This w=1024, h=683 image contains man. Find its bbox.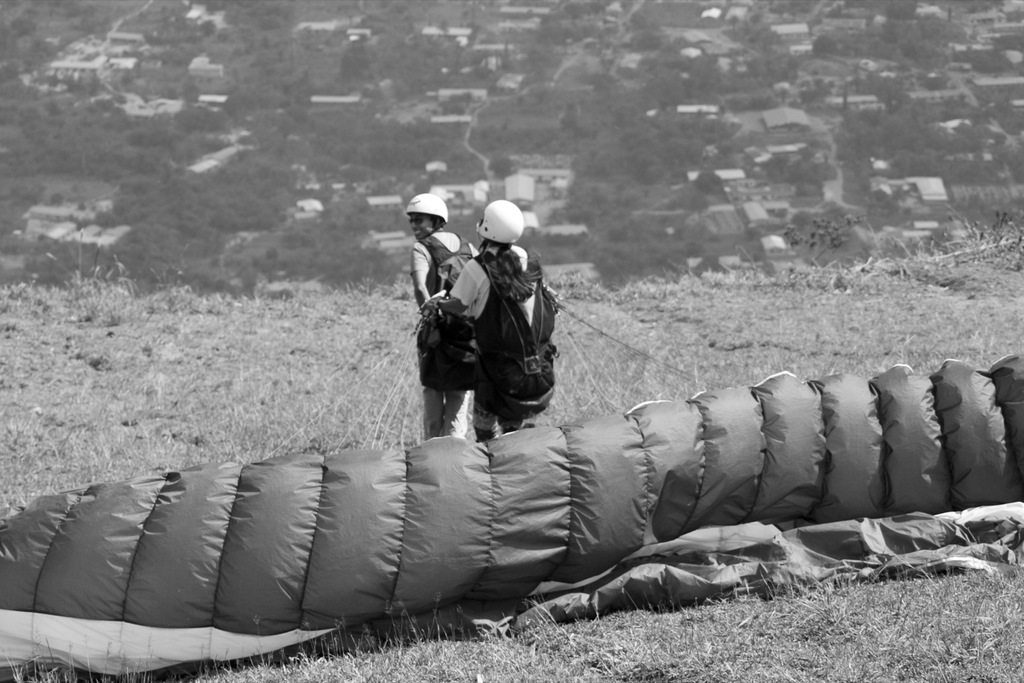
(left=417, top=190, right=480, bottom=430).
